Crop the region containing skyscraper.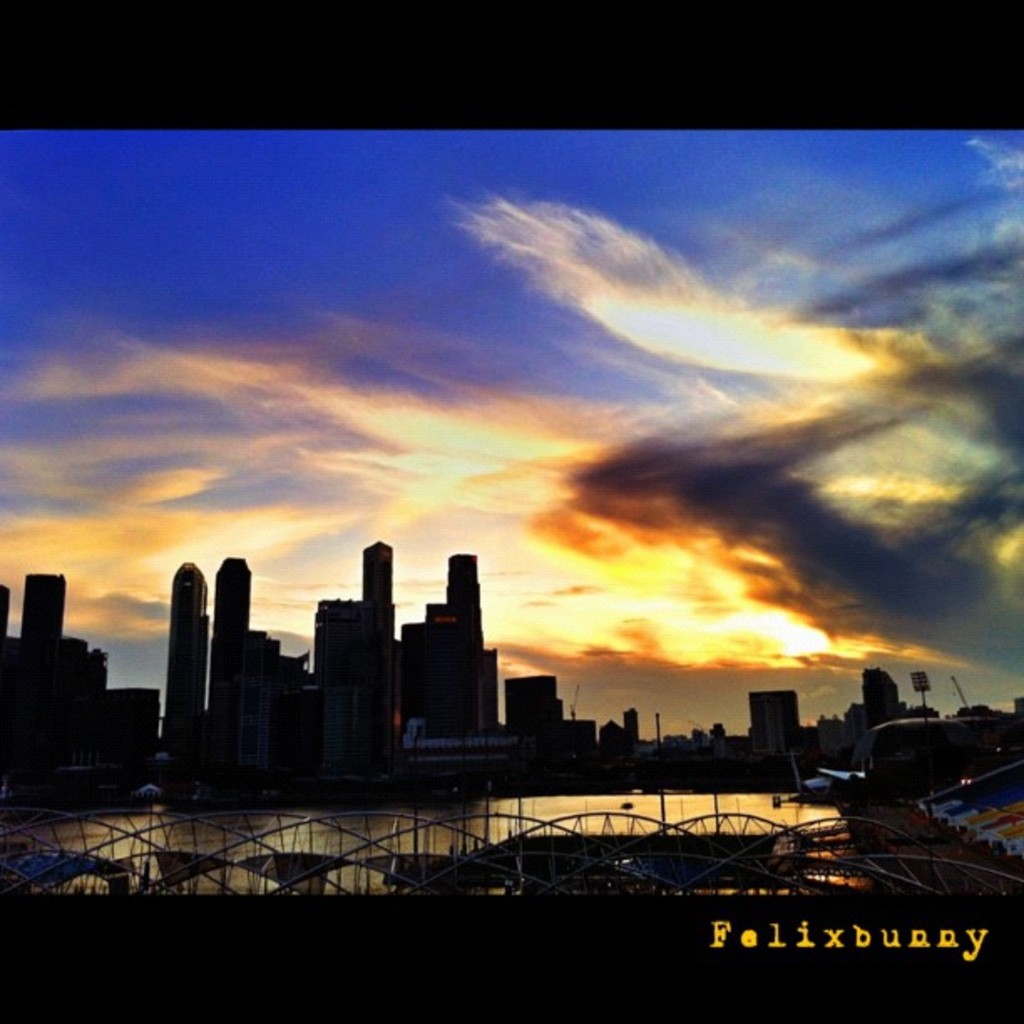
Crop region: [x1=159, y1=564, x2=207, y2=753].
